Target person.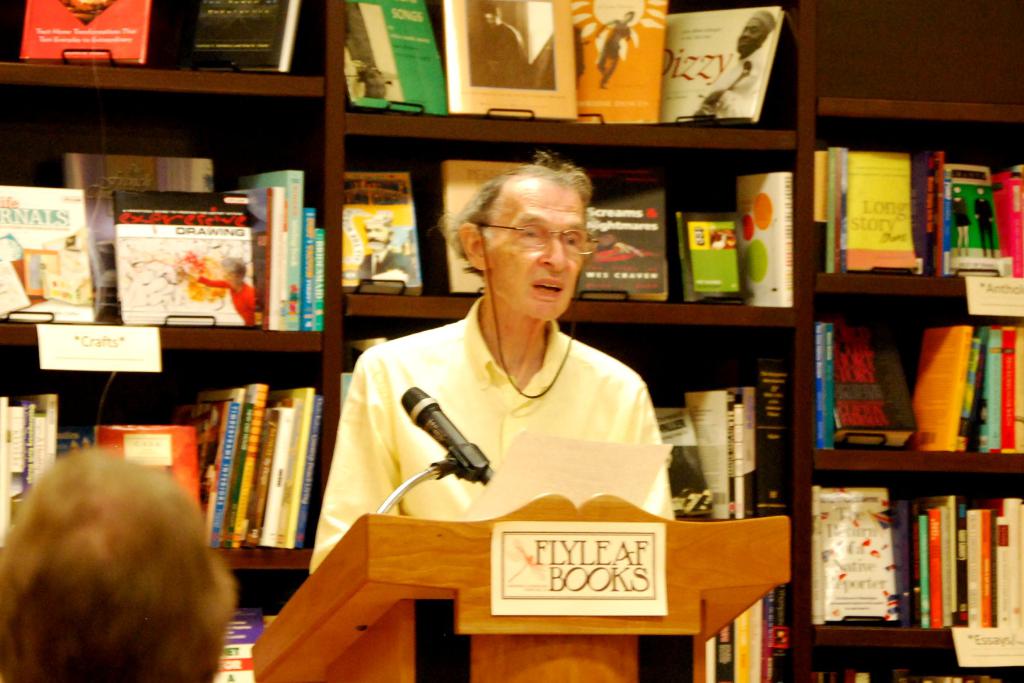
Target region: x1=0, y1=444, x2=239, y2=682.
